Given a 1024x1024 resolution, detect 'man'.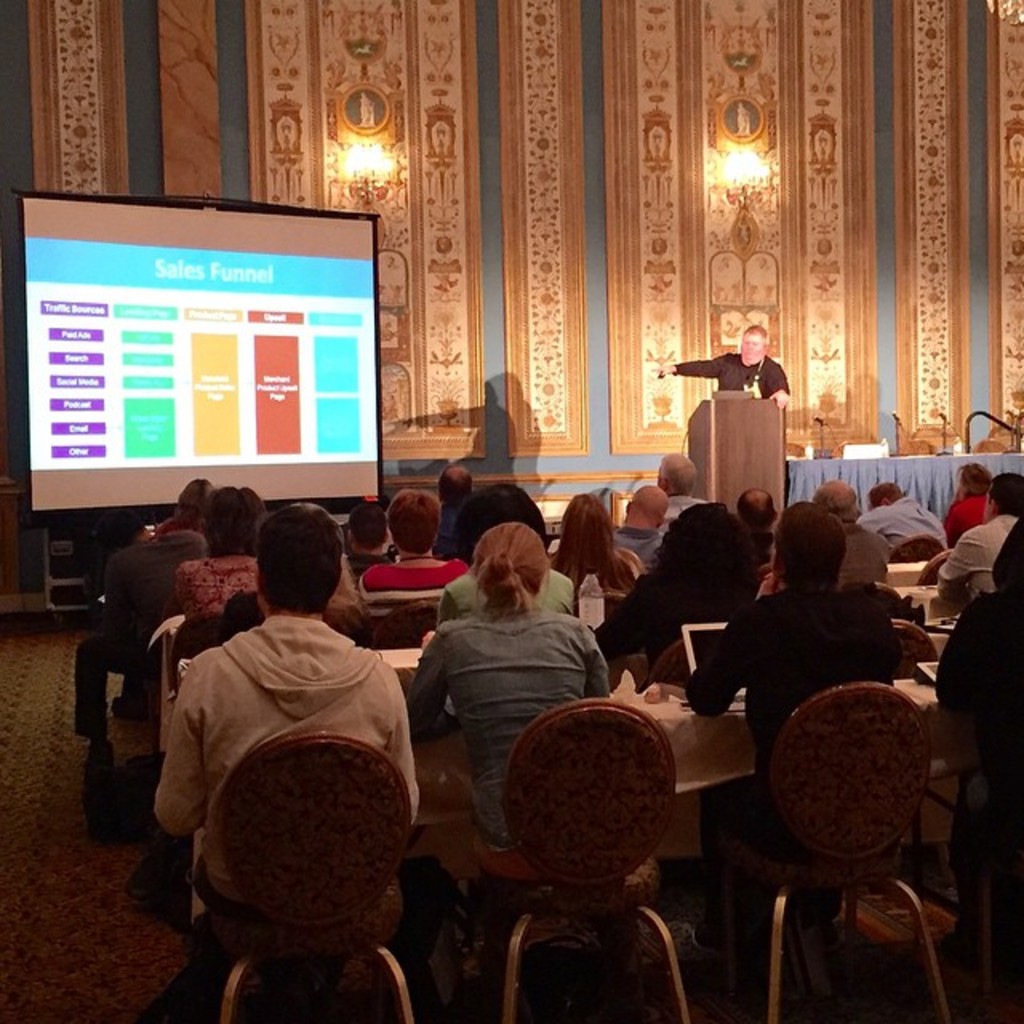
Rect(653, 325, 790, 408).
